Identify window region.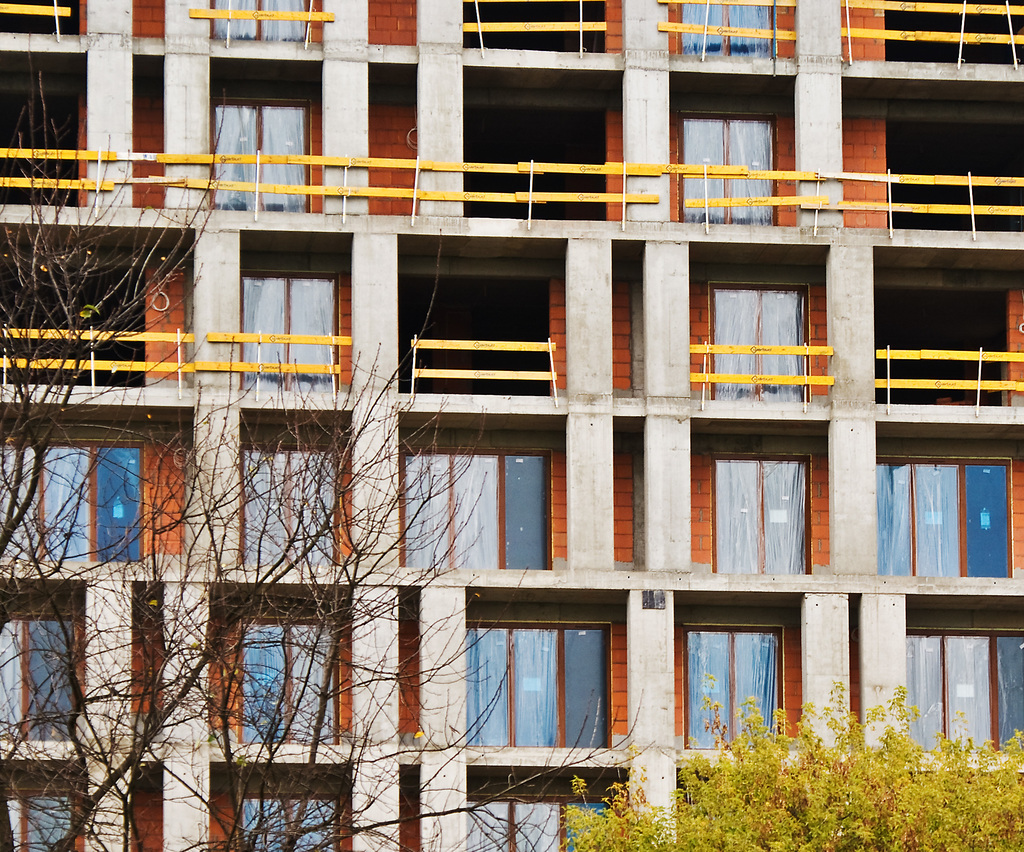
Region: box(0, 223, 207, 389).
